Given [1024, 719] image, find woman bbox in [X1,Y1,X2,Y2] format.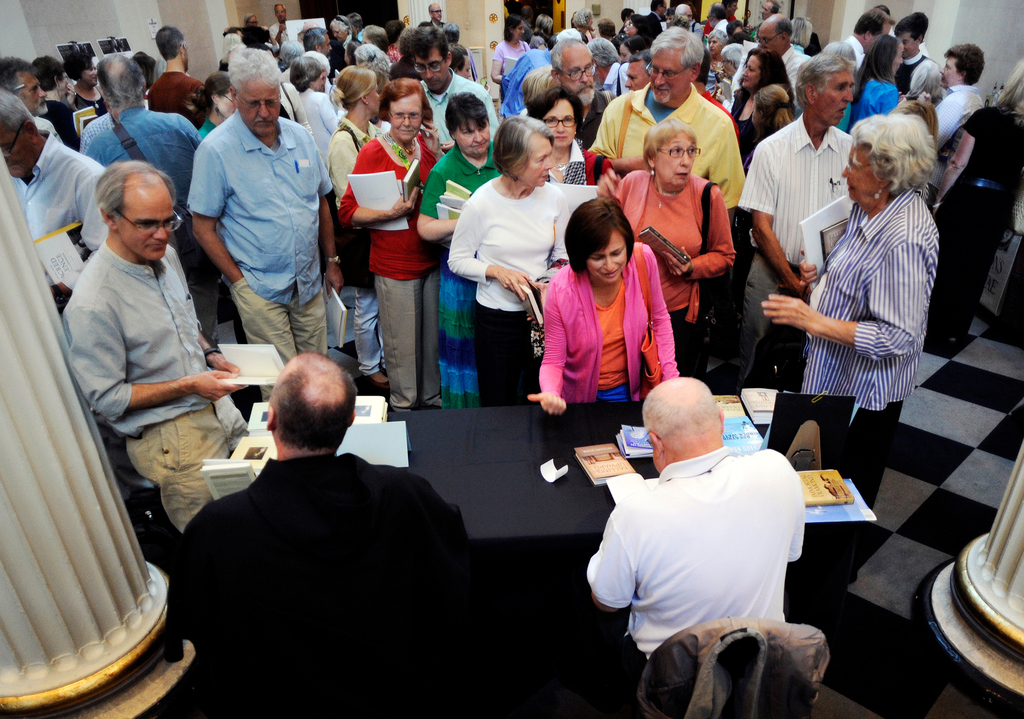
[521,86,612,188].
